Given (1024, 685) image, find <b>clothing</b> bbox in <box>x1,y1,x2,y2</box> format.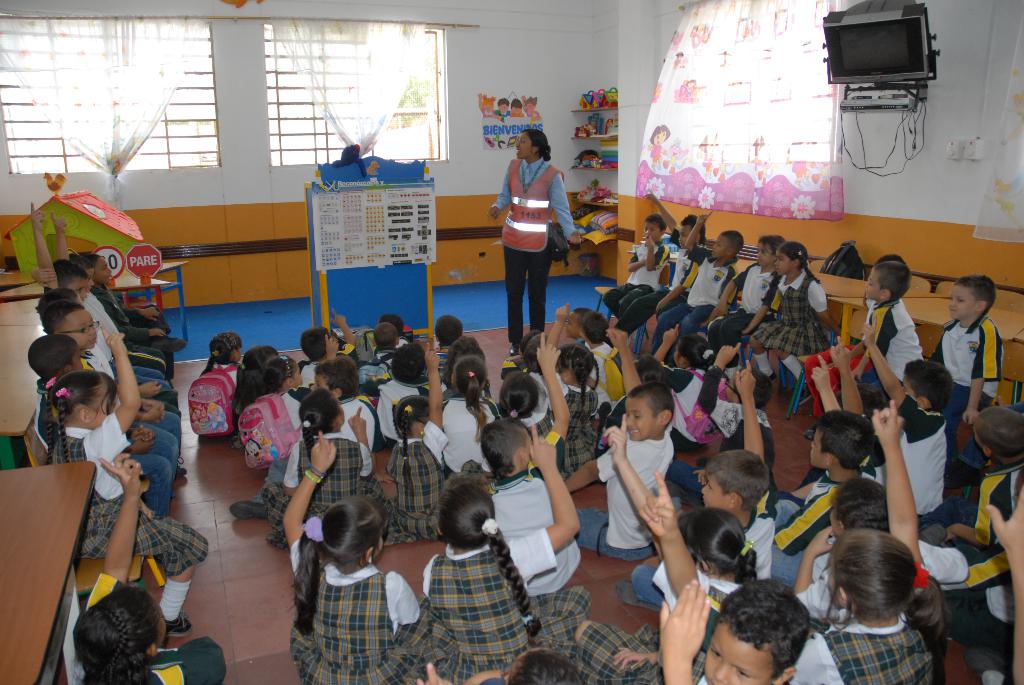
<box>694,261,769,350</box>.
